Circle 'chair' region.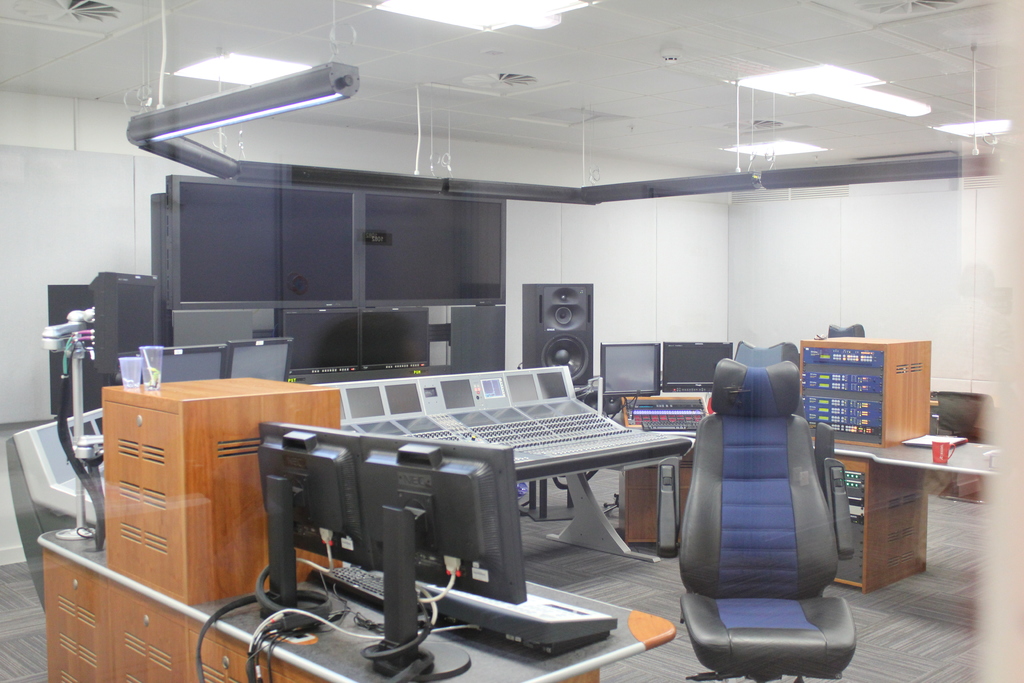
Region: [left=671, top=343, right=870, bottom=680].
